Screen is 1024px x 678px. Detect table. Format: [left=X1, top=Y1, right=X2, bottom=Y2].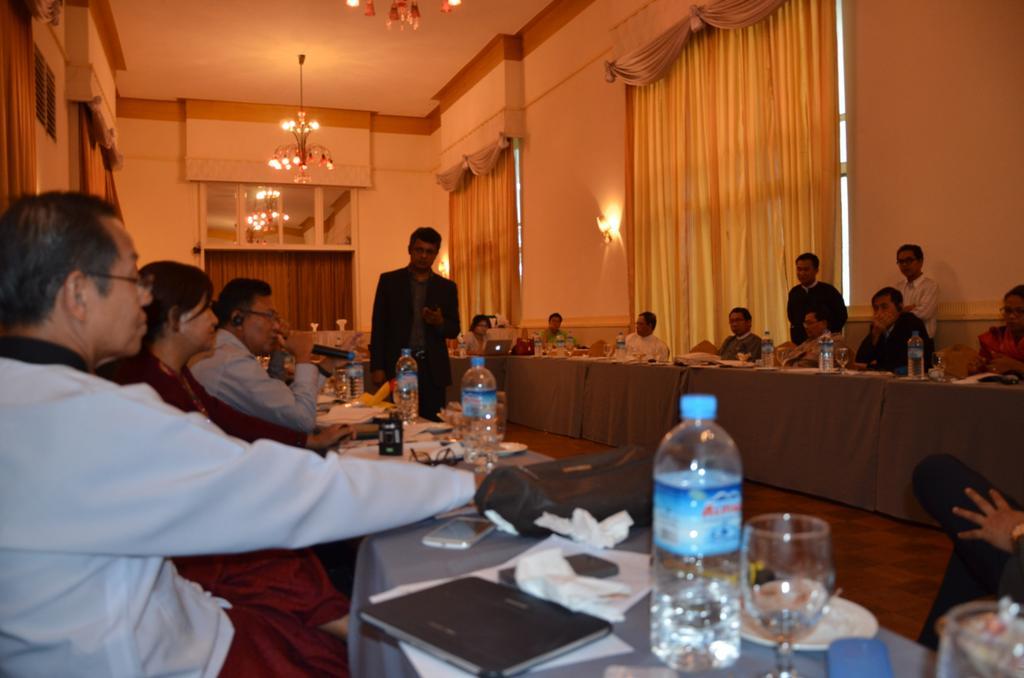
[left=309, top=429, right=950, bottom=677].
